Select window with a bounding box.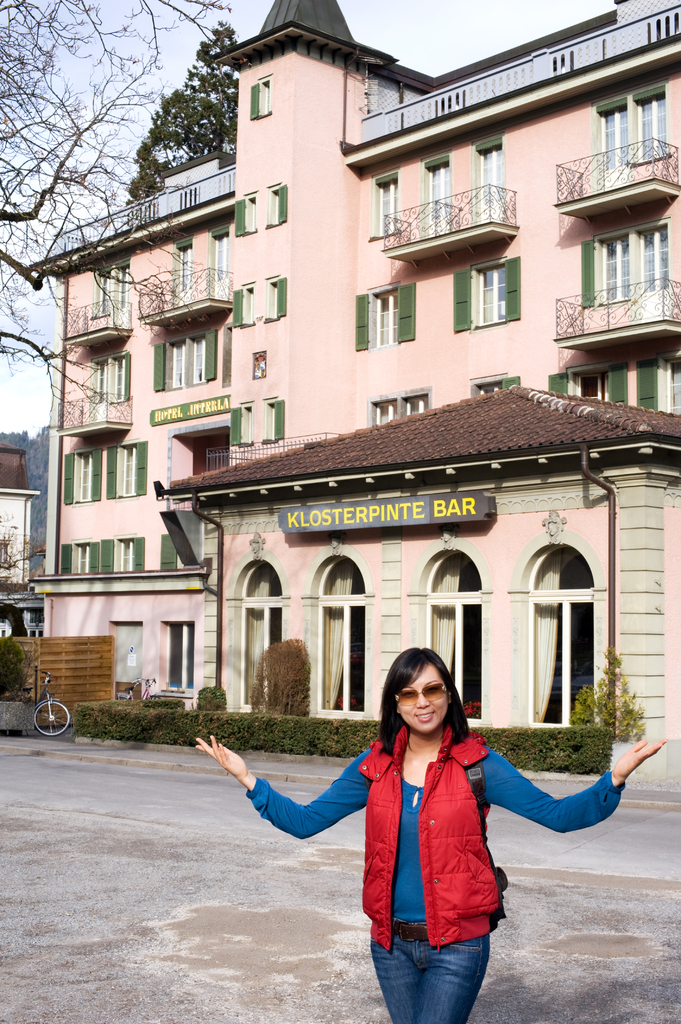
crop(552, 356, 632, 413).
